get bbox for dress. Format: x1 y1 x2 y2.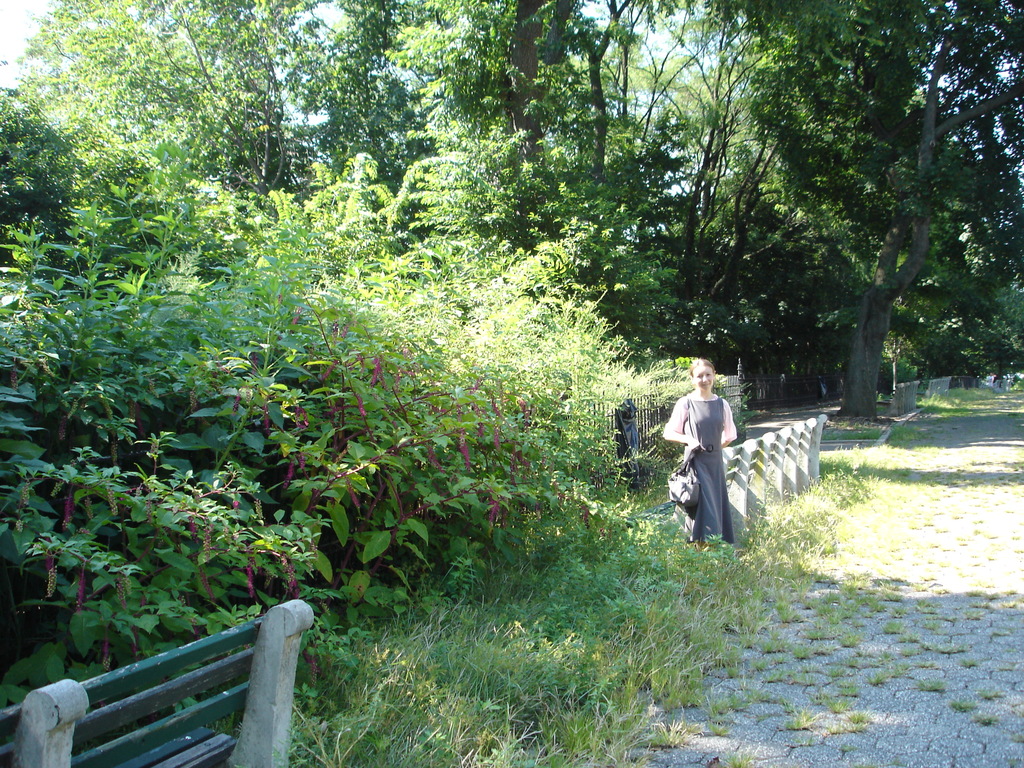
670 394 737 545.
